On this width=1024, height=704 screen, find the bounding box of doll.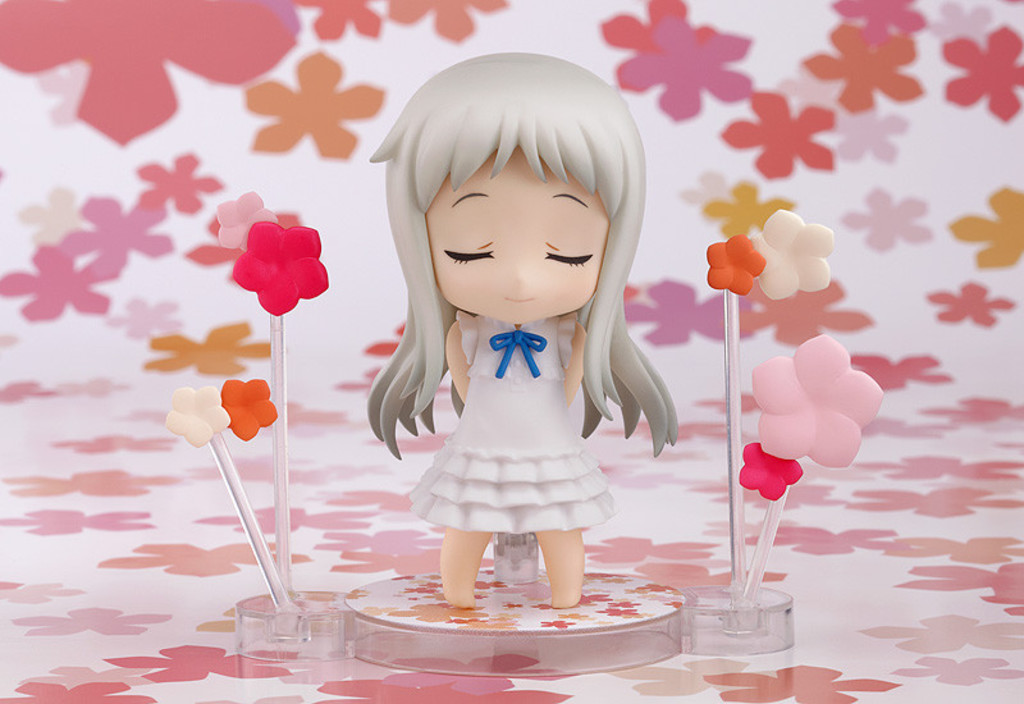
Bounding box: (369,54,672,654).
